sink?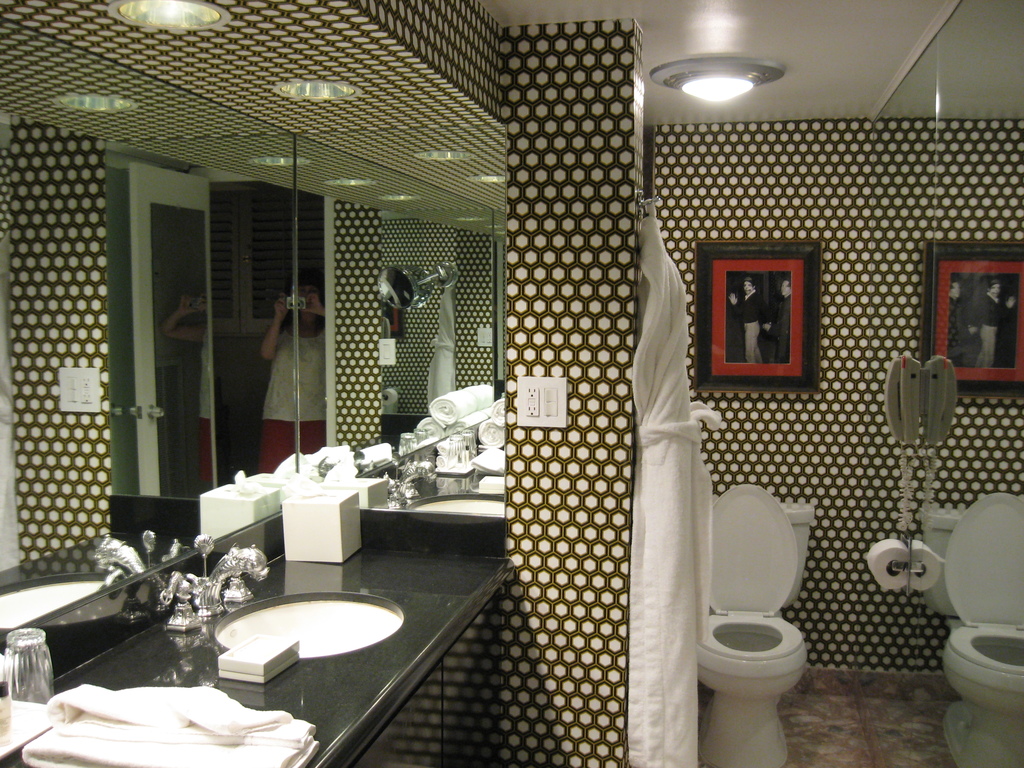
bbox=[186, 556, 419, 694]
